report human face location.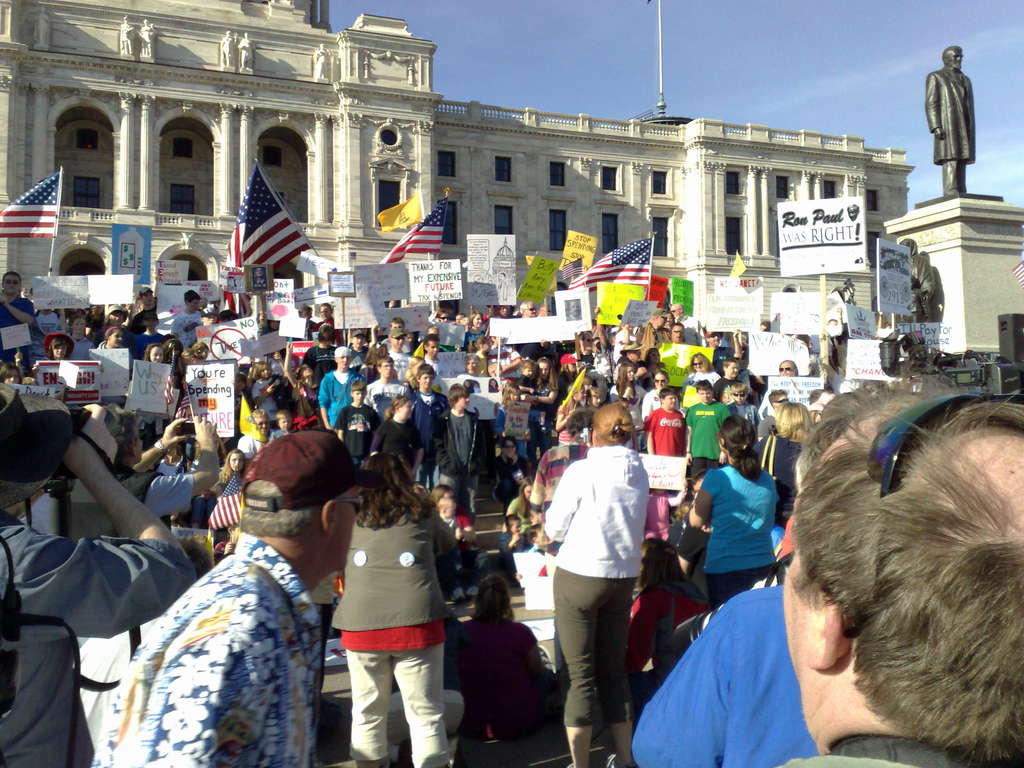
Report: 110,312,123,321.
